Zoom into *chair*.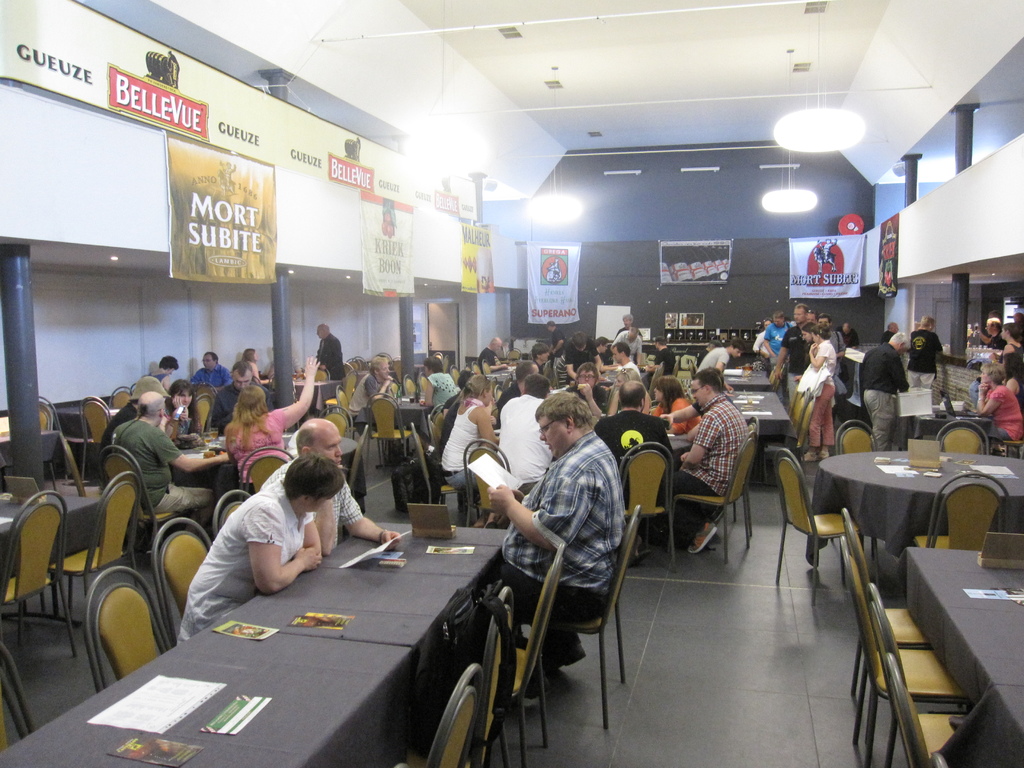
Zoom target: [314, 369, 333, 383].
